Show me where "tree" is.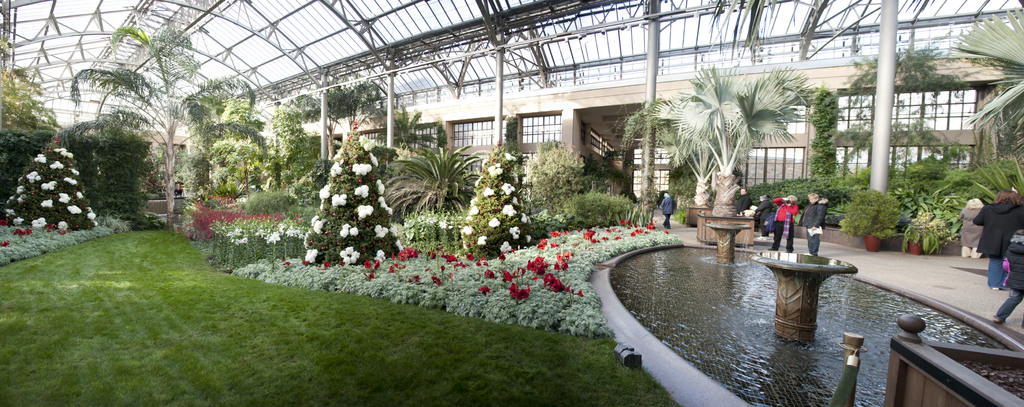
"tree" is at 950/4/1023/134.
